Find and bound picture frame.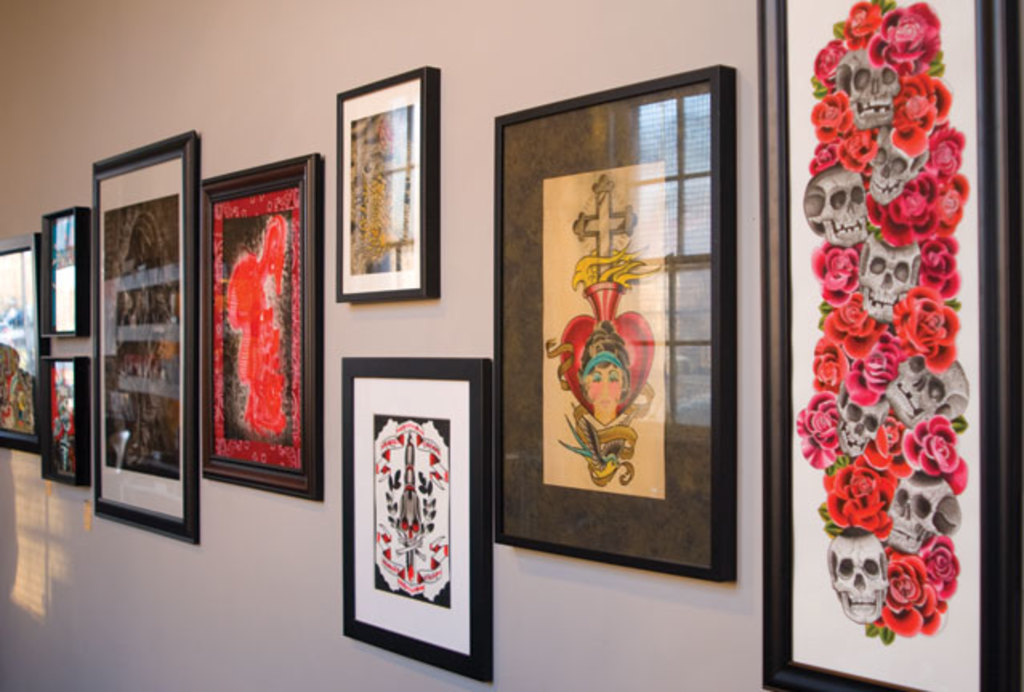
Bound: {"left": 333, "top": 357, "right": 502, "bottom": 682}.
